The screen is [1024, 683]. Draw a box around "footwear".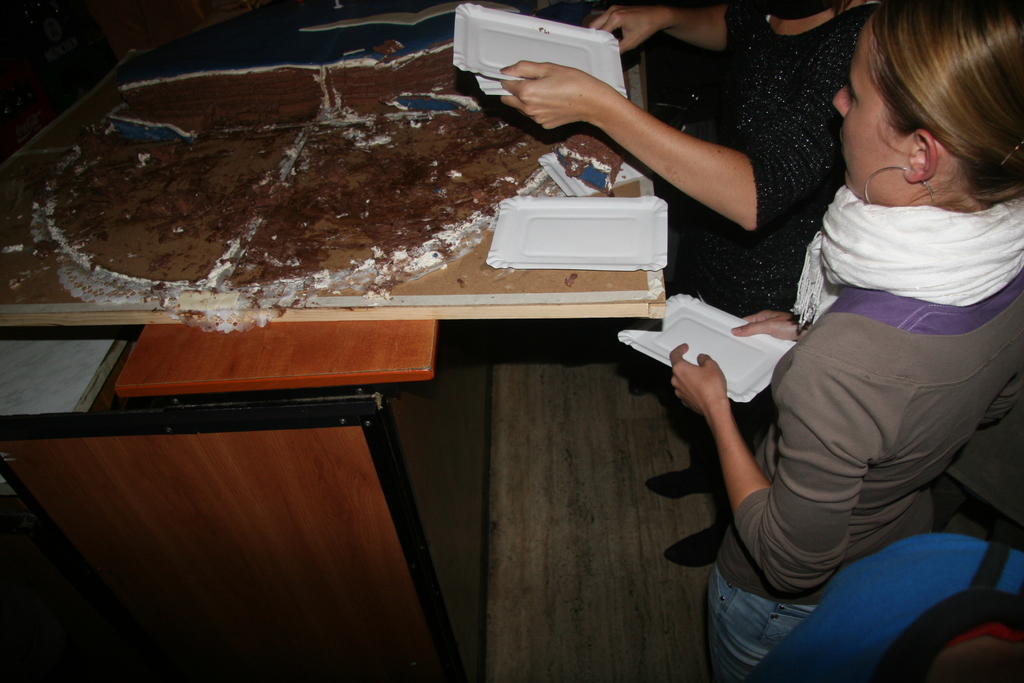
<region>644, 468, 711, 497</region>.
